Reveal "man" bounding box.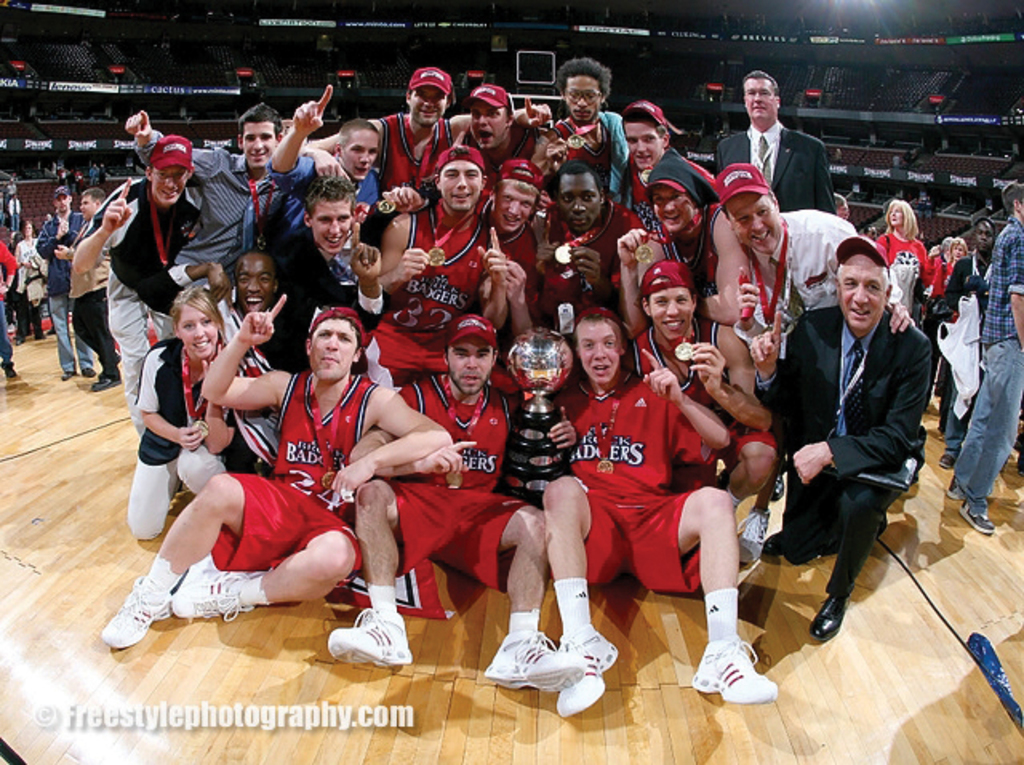
Revealed: (left=370, top=139, right=512, bottom=392).
